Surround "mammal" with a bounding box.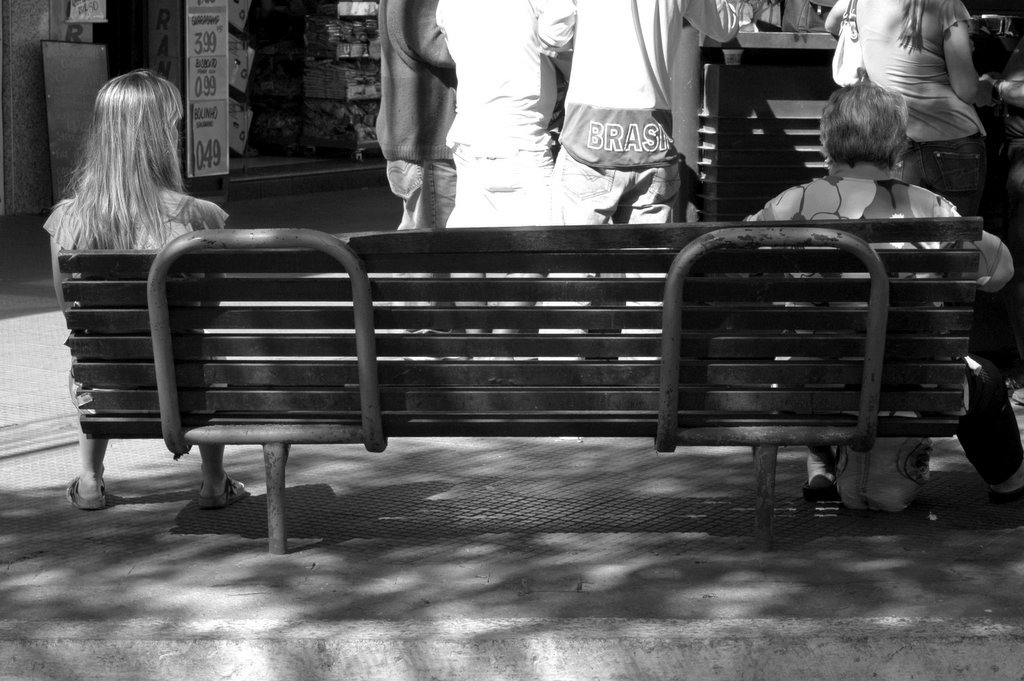
detection(742, 79, 1016, 508).
